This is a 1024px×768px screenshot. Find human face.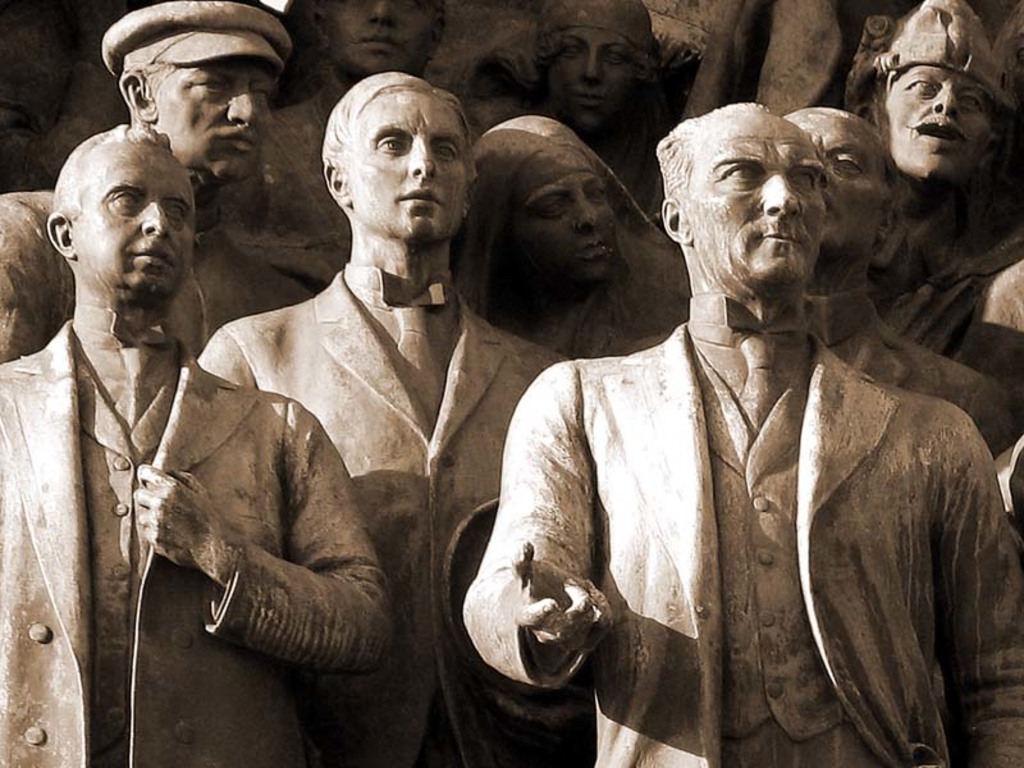
Bounding box: bbox=[78, 143, 193, 291].
